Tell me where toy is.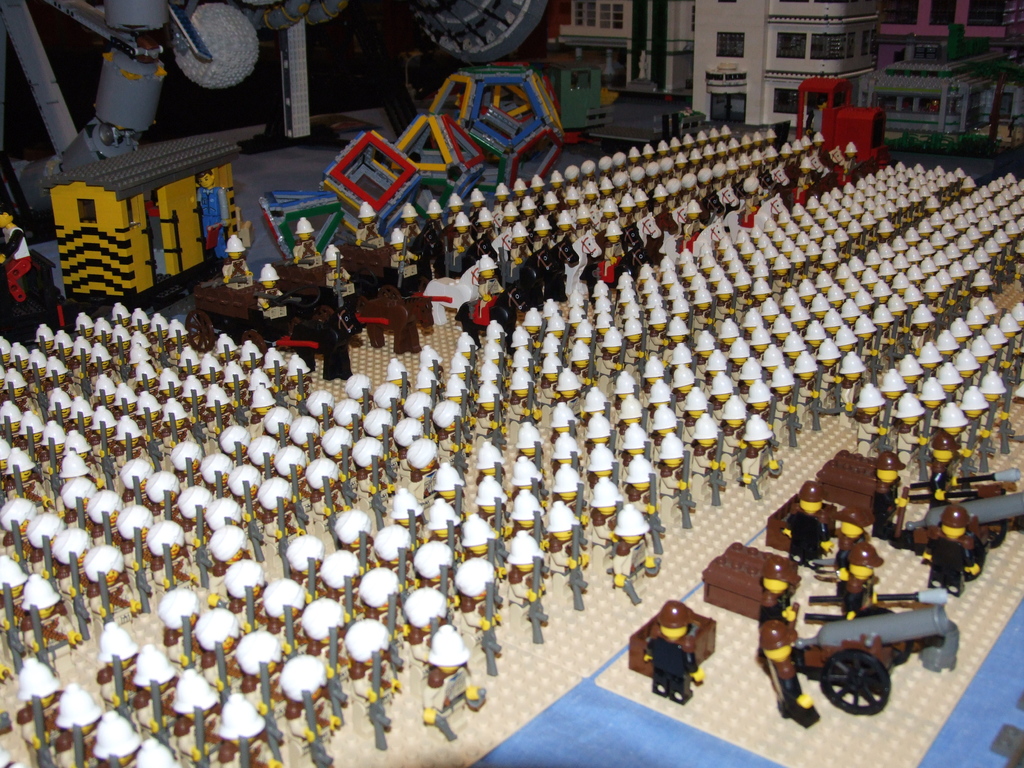
toy is at 703 543 805 620.
